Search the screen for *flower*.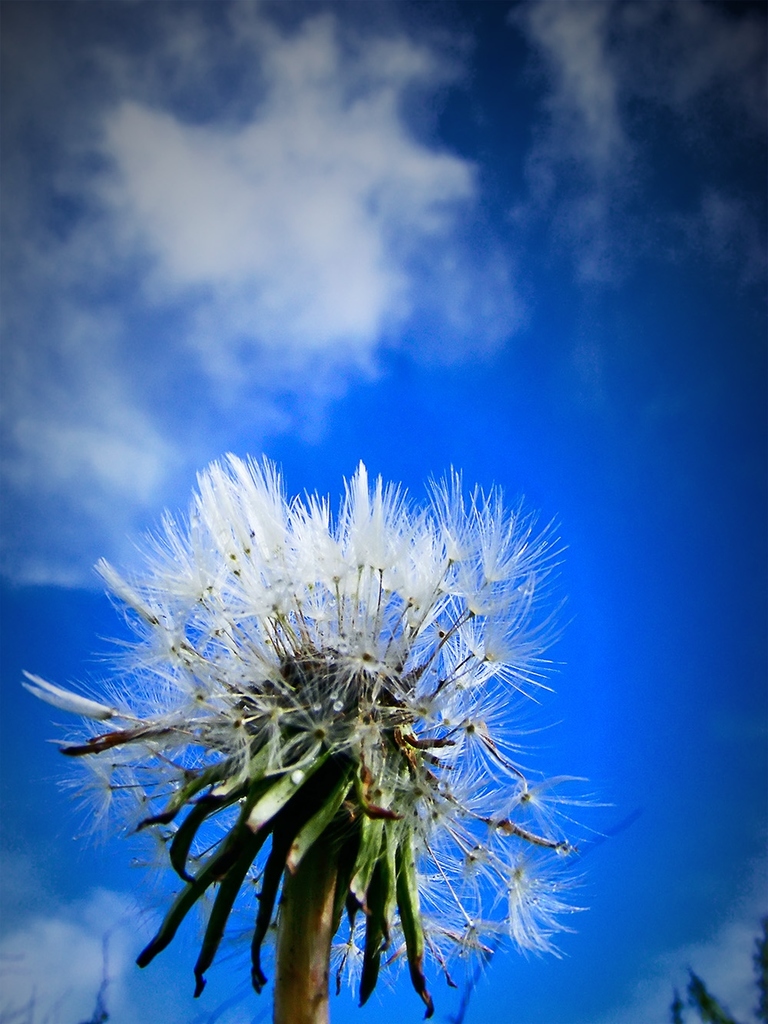
Found at crop(30, 421, 572, 1009).
